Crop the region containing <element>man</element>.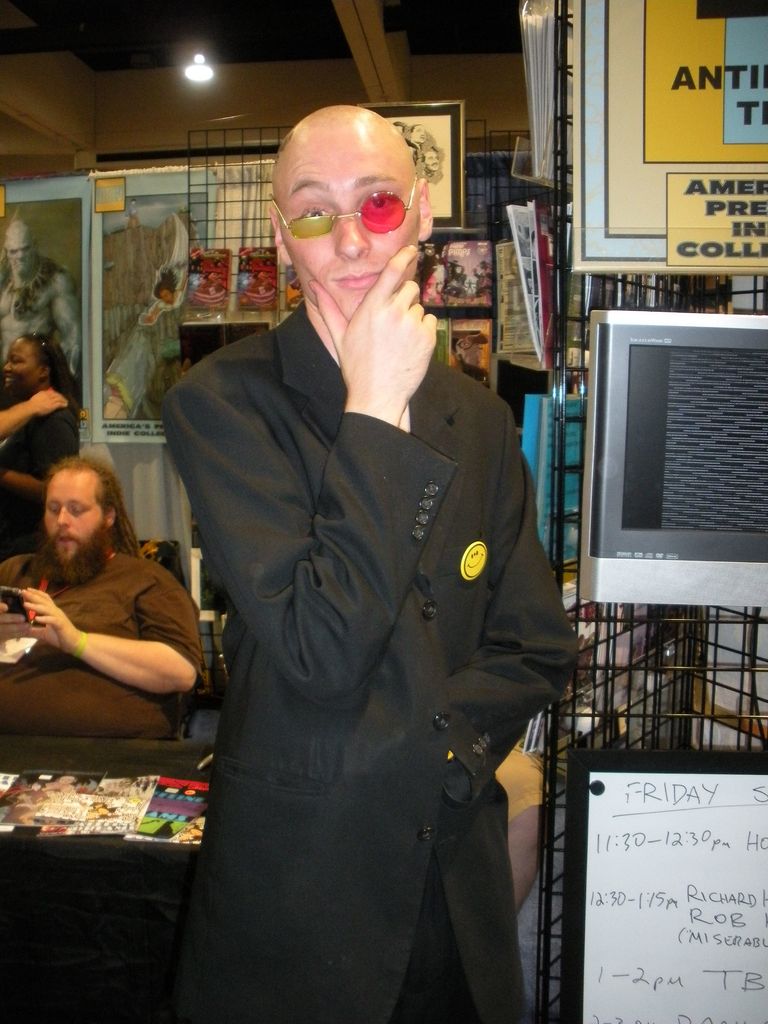
Crop region: box(183, 102, 599, 1023).
